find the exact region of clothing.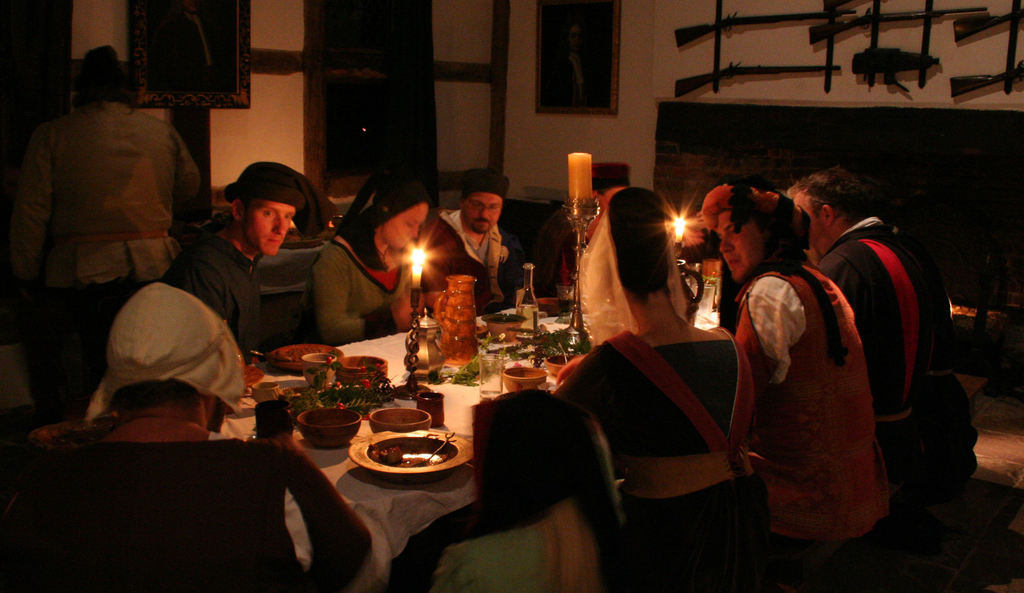
Exact region: 412,204,520,321.
